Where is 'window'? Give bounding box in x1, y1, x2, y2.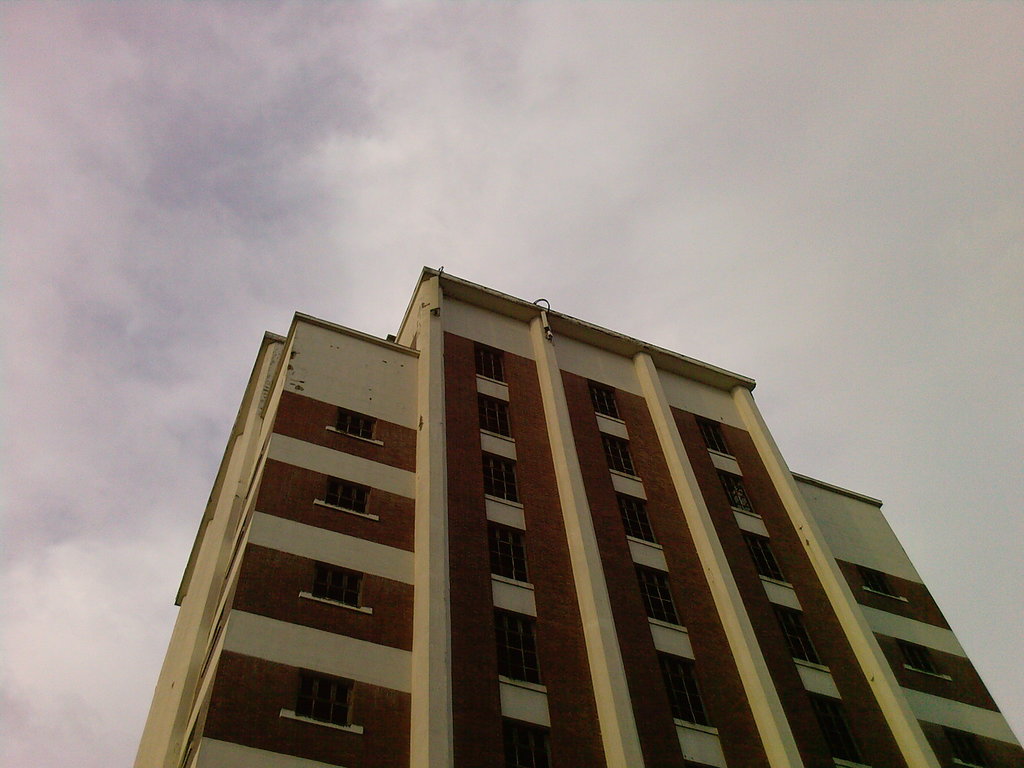
661, 655, 712, 733.
